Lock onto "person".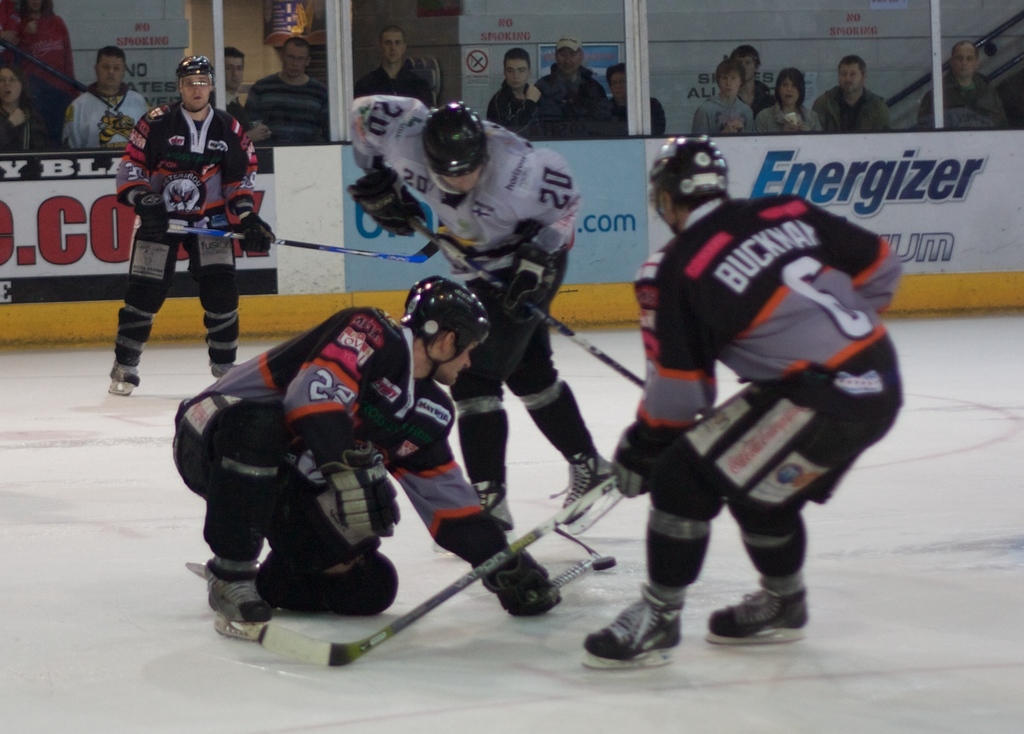
Locked: x1=252 y1=40 x2=337 y2=152.
